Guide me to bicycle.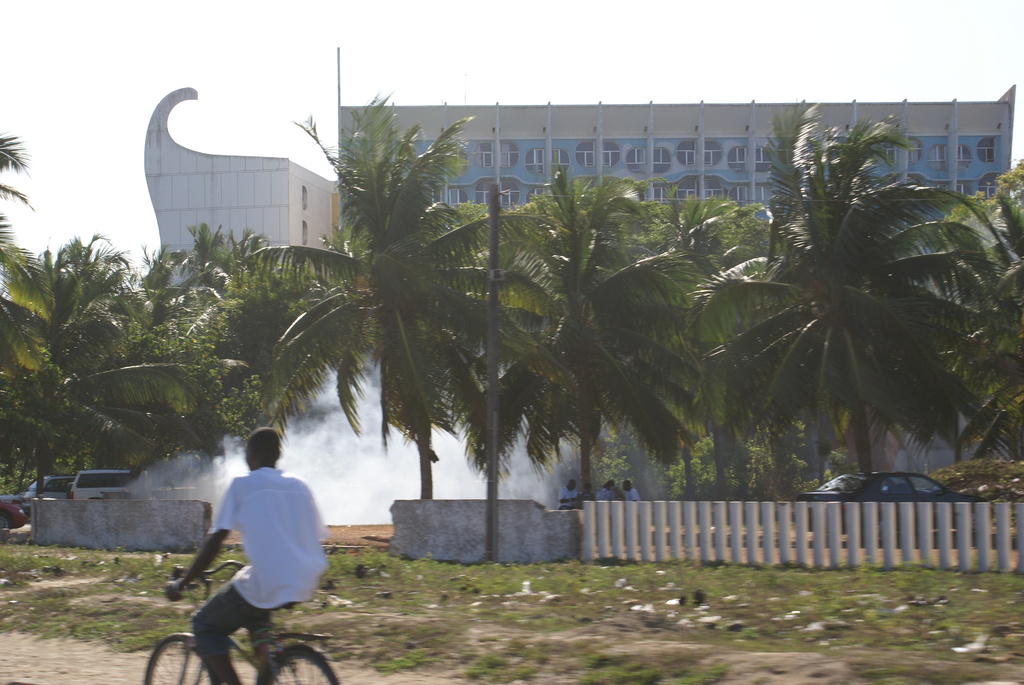
Guidance: Rect(144, 560, 340, 684).
